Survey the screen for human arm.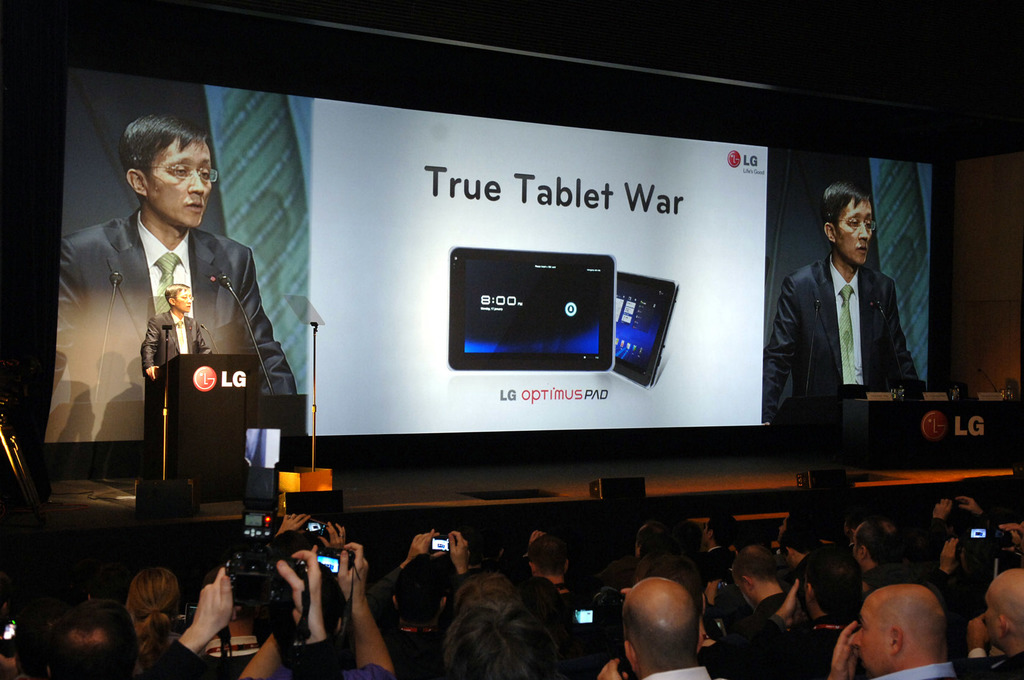
Survey found: rect(198, 325, 212, 355).
